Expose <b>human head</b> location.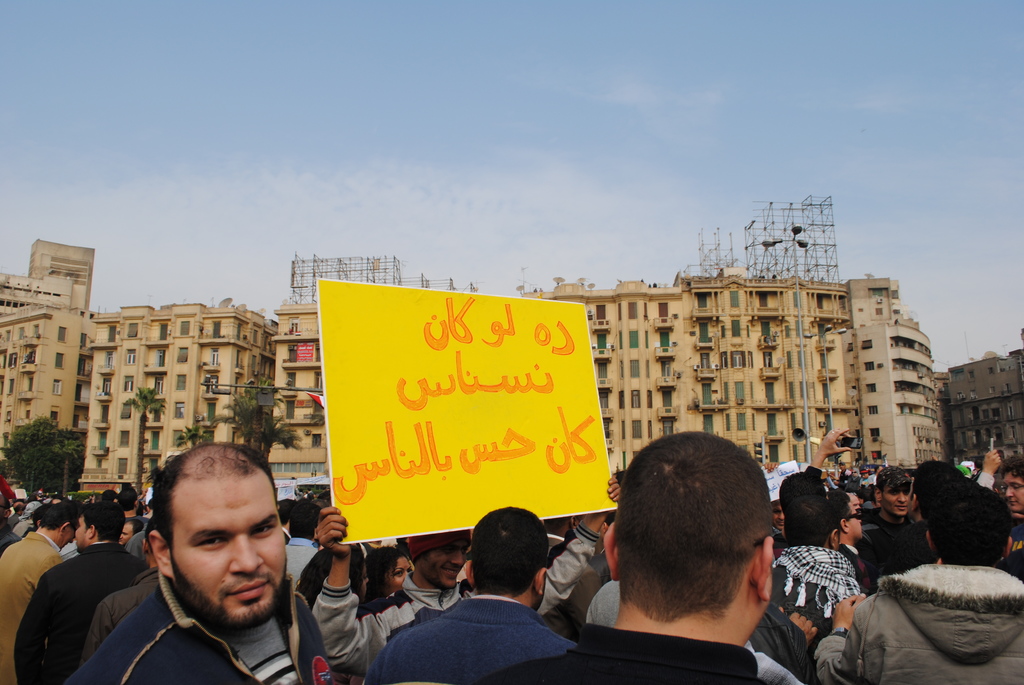
Exposed at {"left": 788, "top": 496, "right": 840, "bottom": 553}.
